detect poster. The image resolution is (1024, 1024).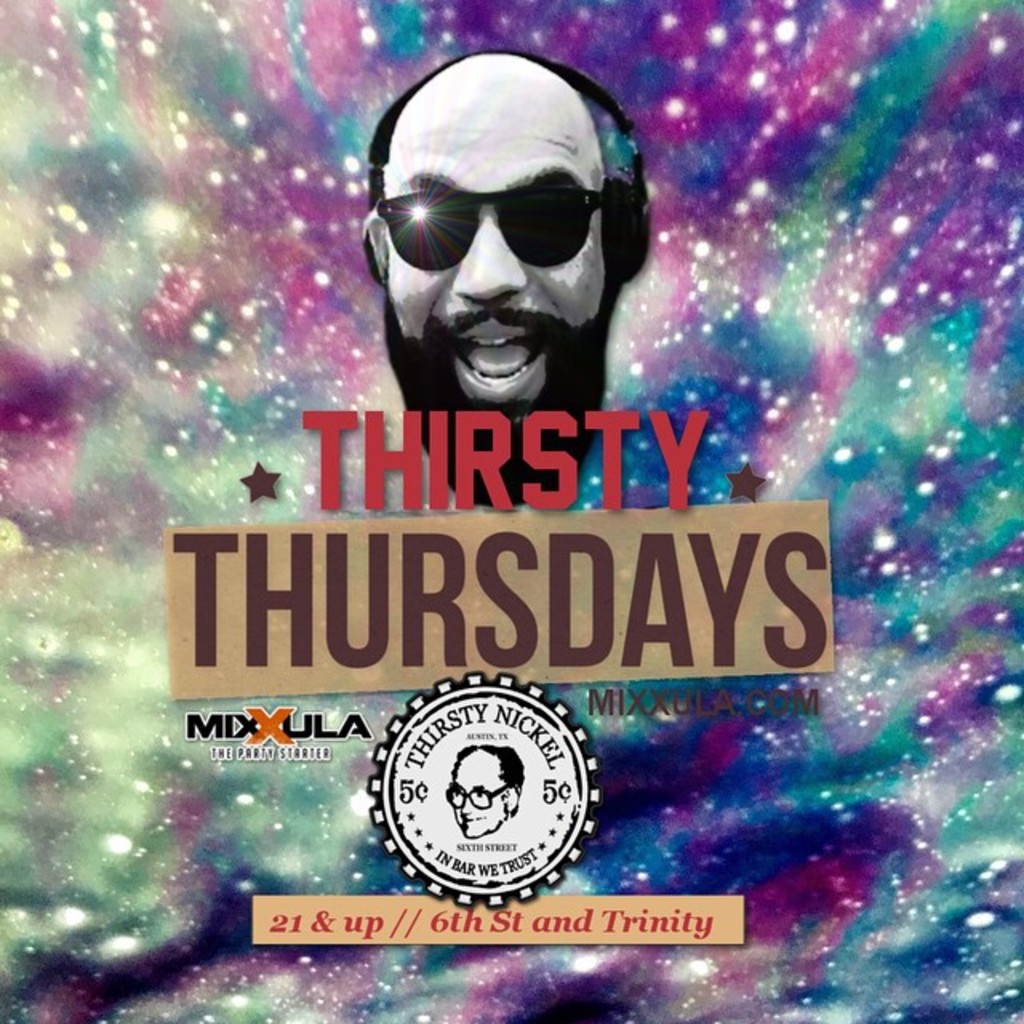
(x1=0, y1=0, x2=1022, y2=1022).
